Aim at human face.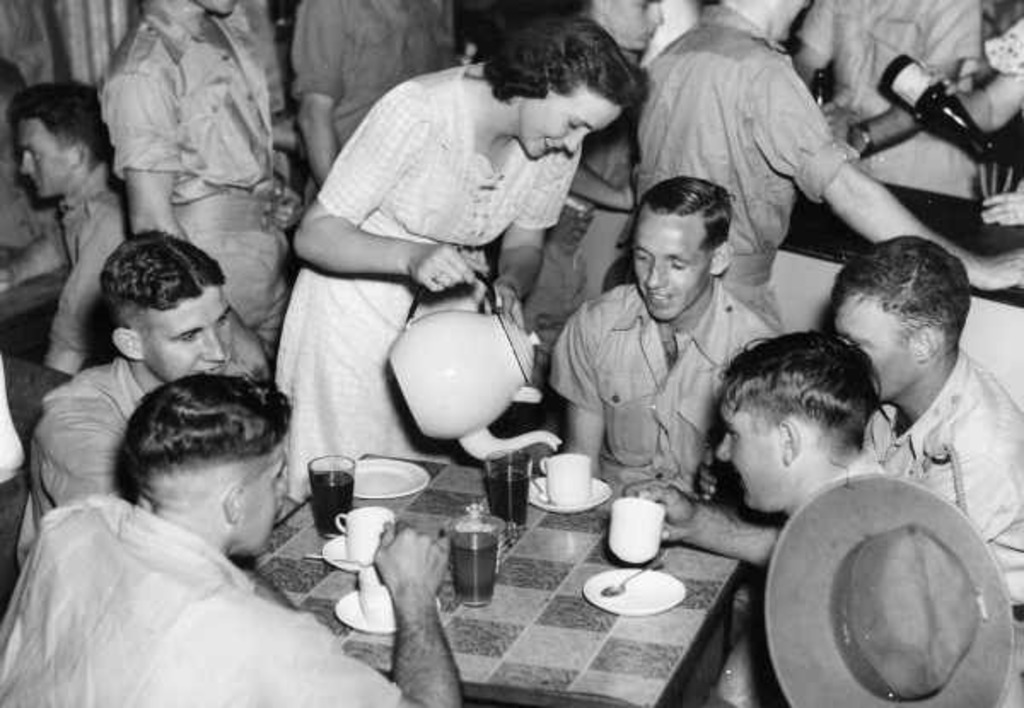
Aimed at crop(237, 437, 282, 554).
